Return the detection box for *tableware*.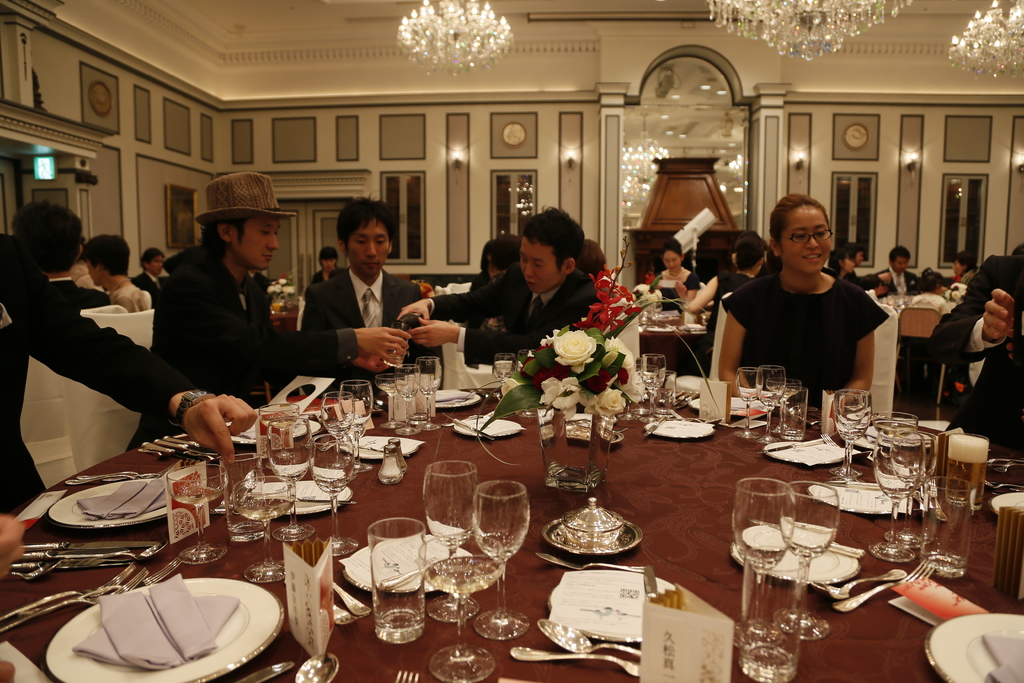
734, 478, 797, 648.
